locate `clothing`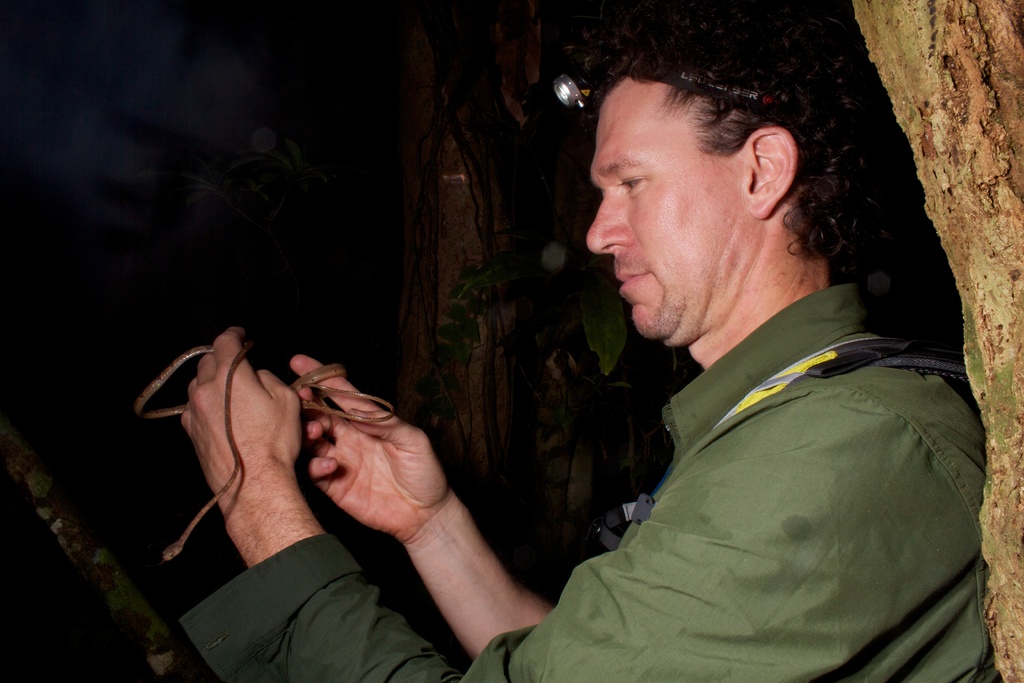
BBox(179, 279, 1003, 682)
